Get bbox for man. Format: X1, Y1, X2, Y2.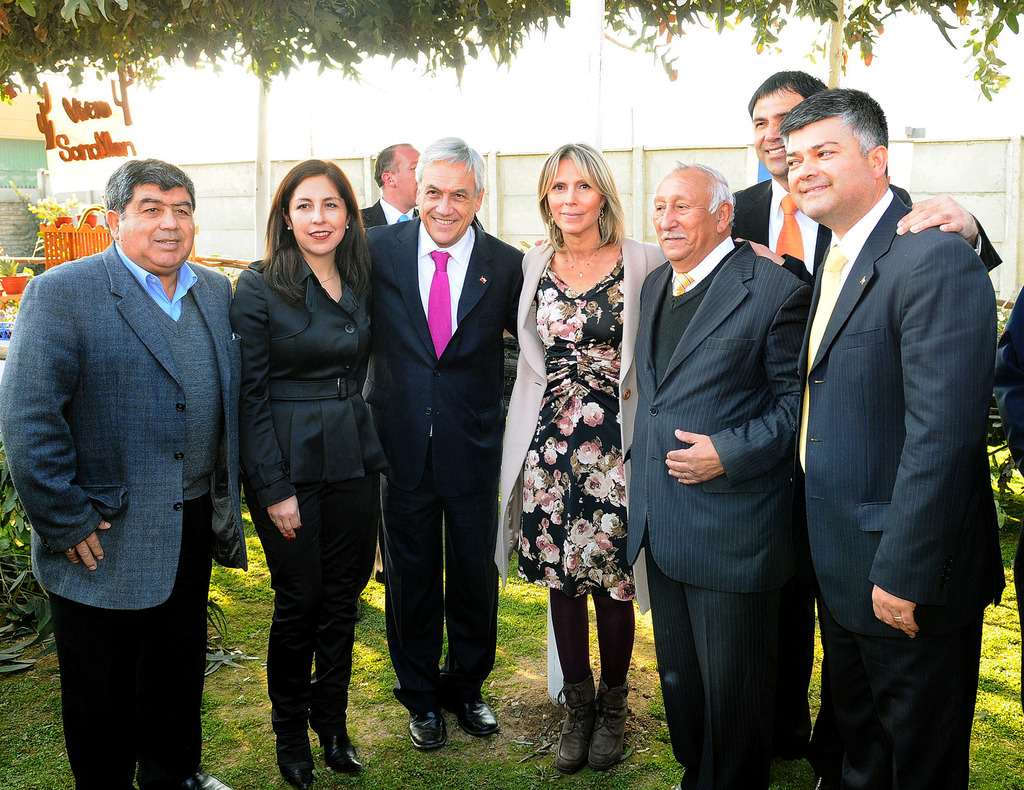
623, 159, 819, 789.
